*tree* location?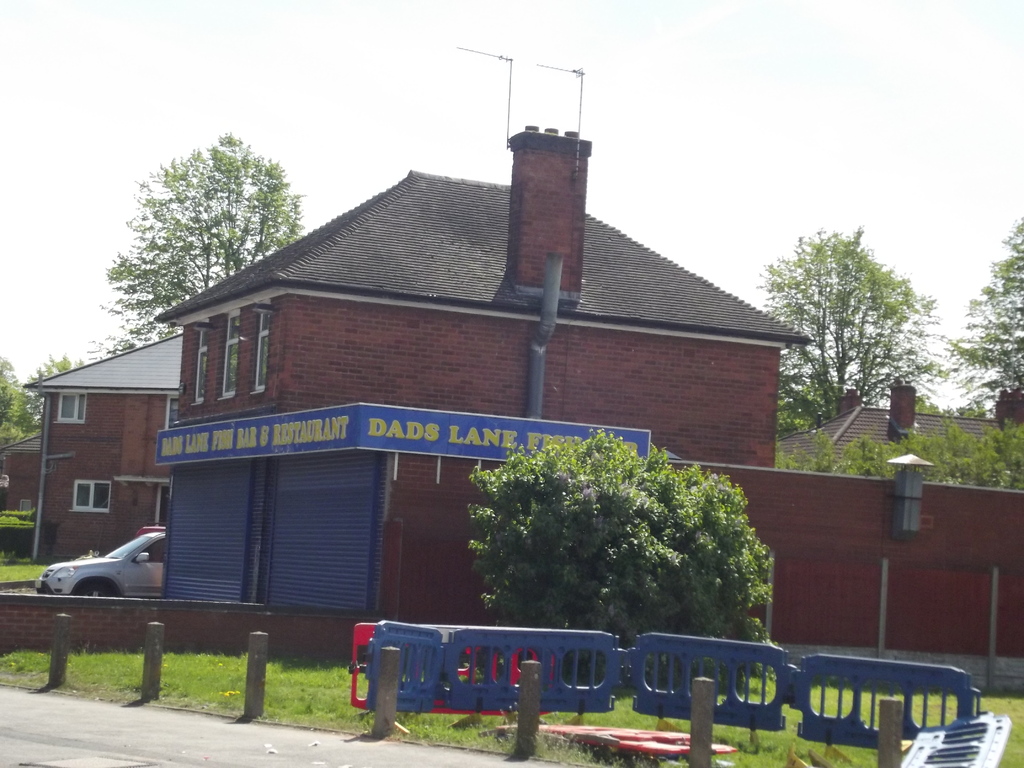
Rect(424, 429, 776, 643)
